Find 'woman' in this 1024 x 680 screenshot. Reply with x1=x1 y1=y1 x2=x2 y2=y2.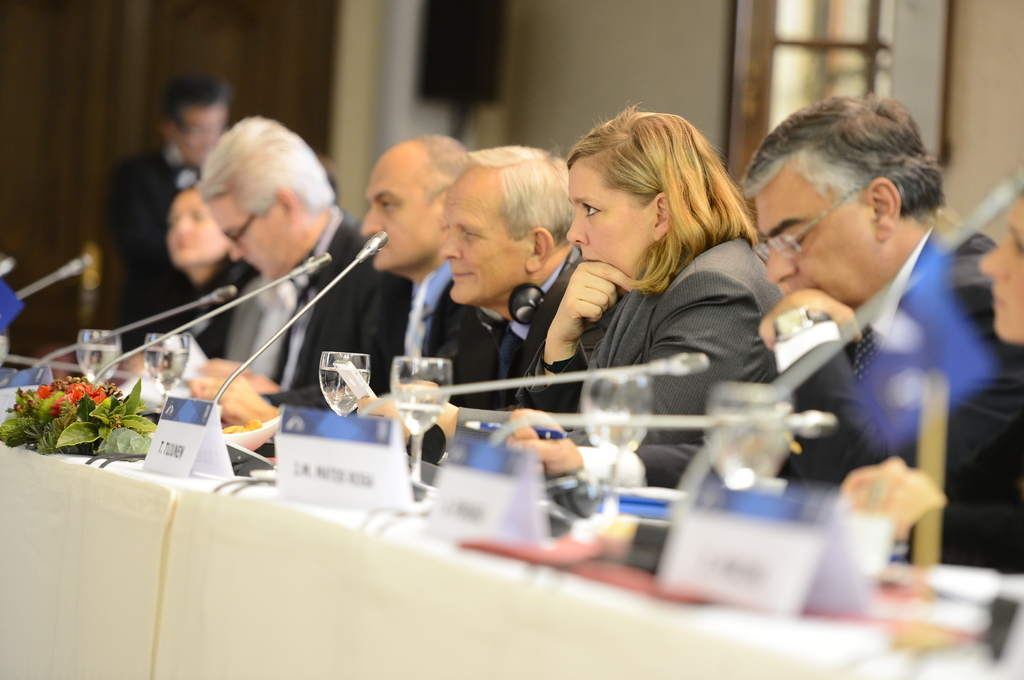
x1=840 y1=187 x2=1023 y2=574.
